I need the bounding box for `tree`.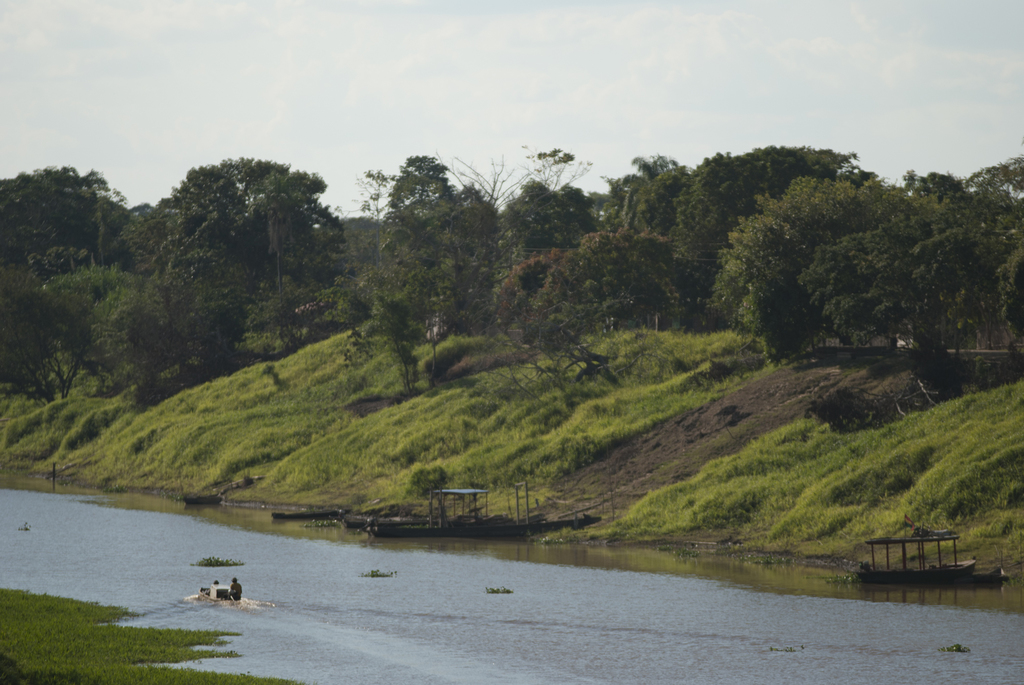
Here it is: [162, 154, 356, 361].
